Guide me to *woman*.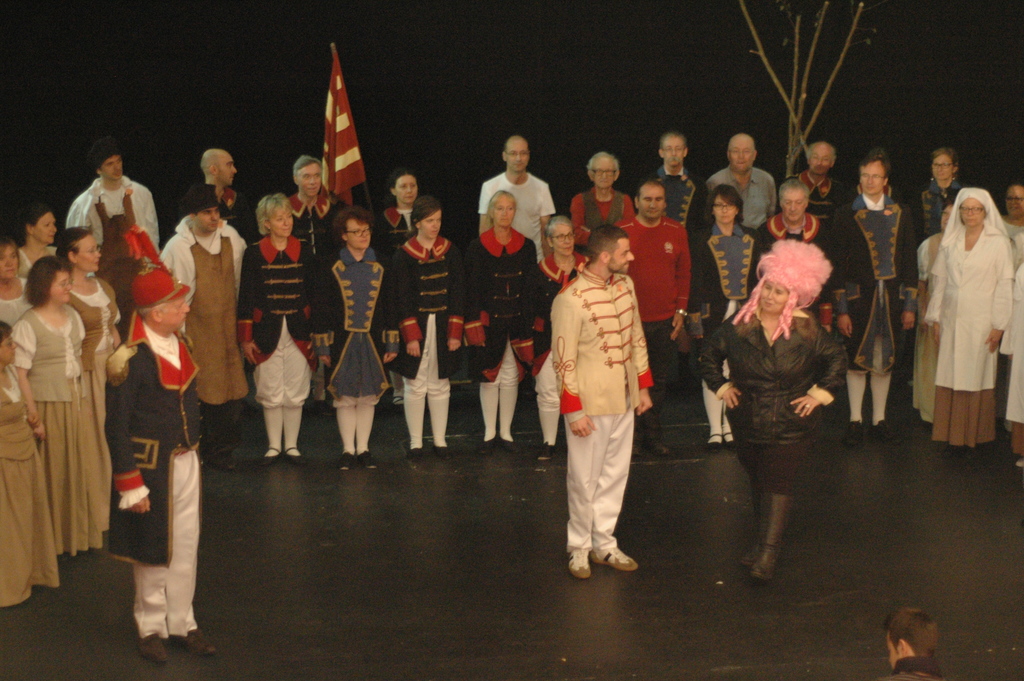
Guidance: box(0, 322, 61, 615).
